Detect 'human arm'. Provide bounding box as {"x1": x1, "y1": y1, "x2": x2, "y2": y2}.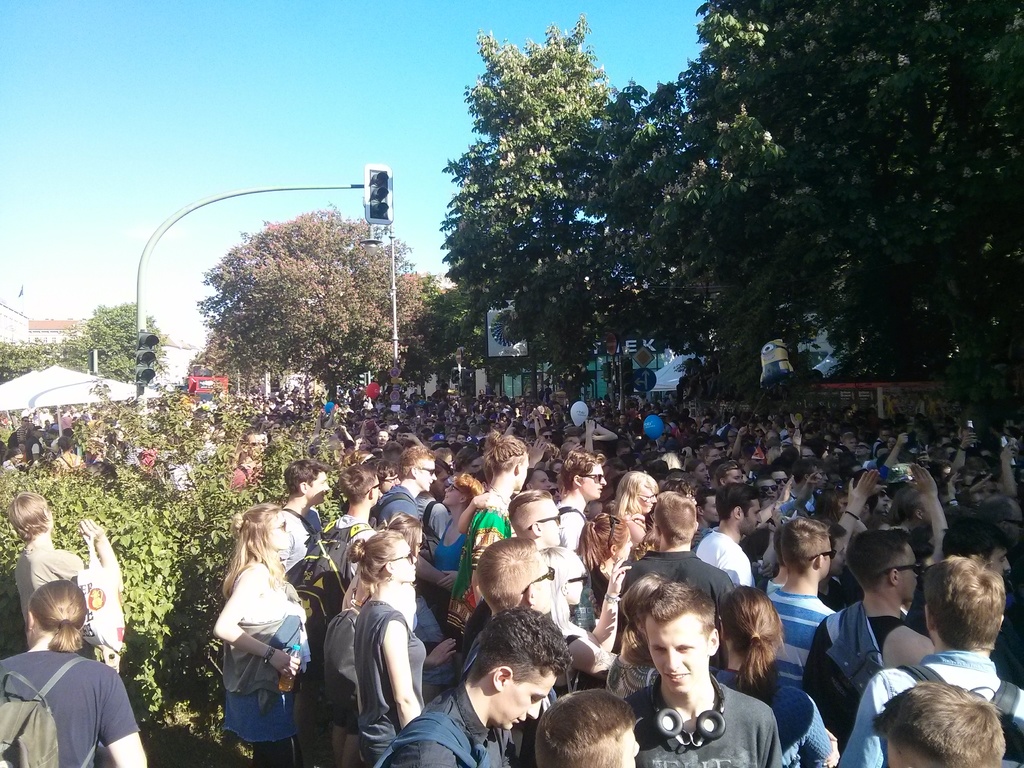
{"x1": 422, "y1": 639, "x2": 460, "y2": 674}.
